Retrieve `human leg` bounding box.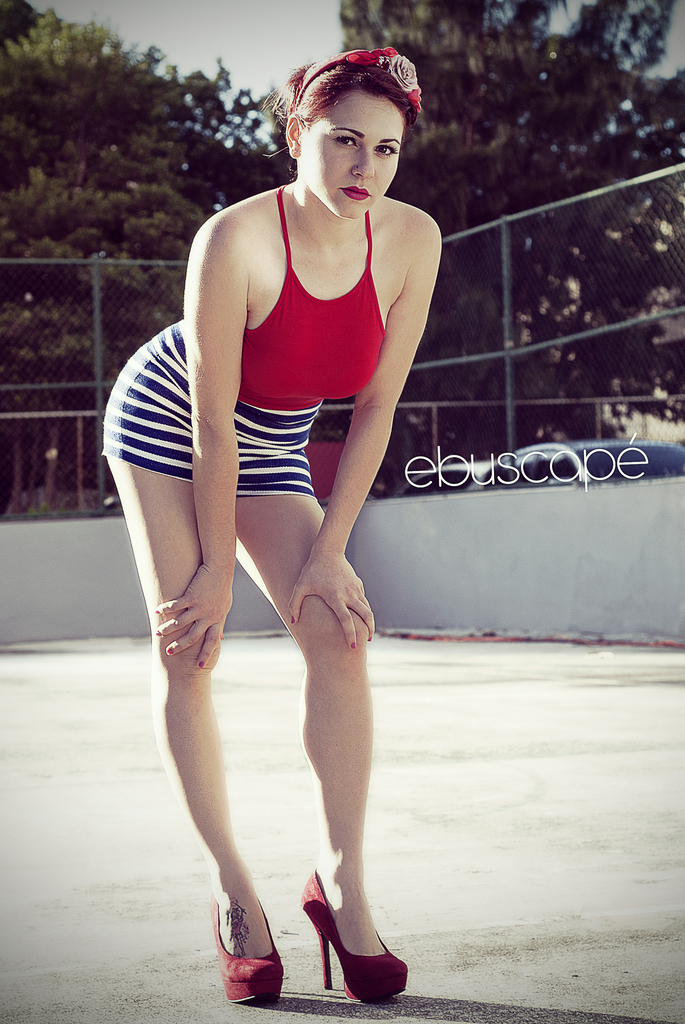
Bounding box: <box>101,442,282,998</box>.
